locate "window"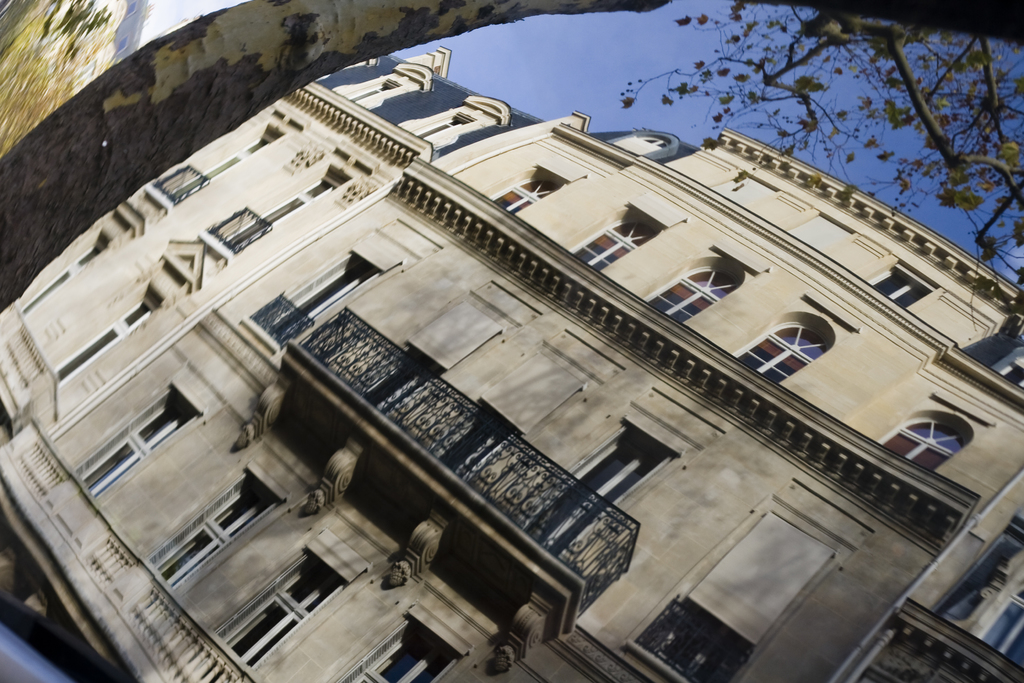
(257, 258, 385, 346)
